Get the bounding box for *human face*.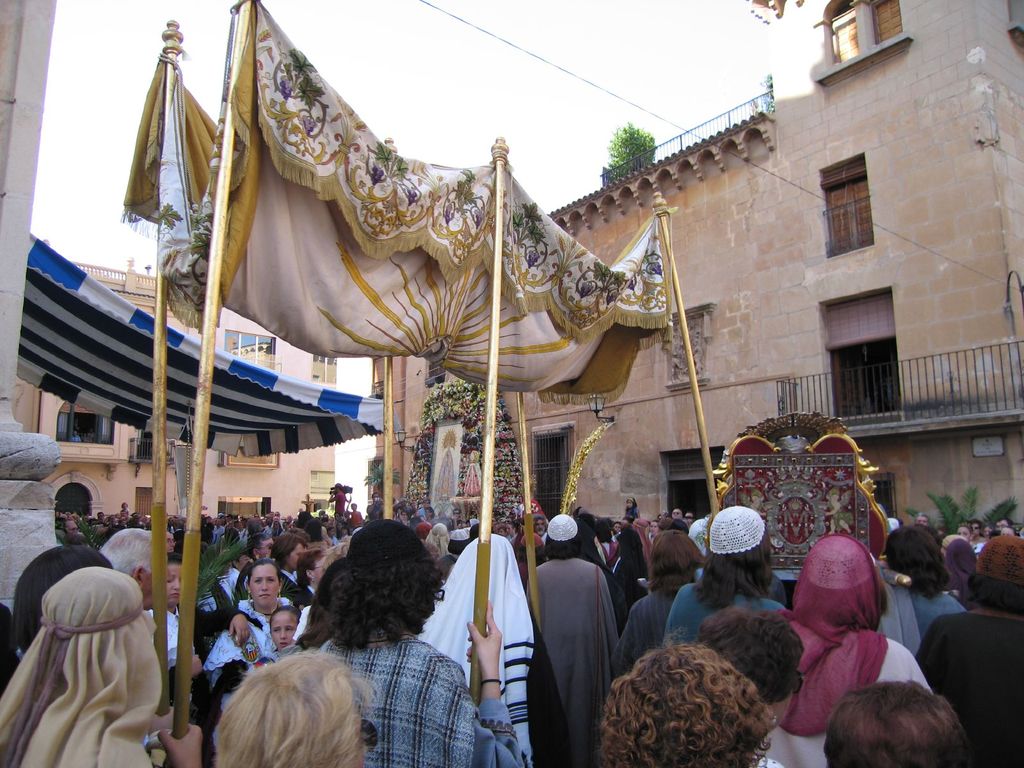
l=142, t=556, r=171, b=604.
